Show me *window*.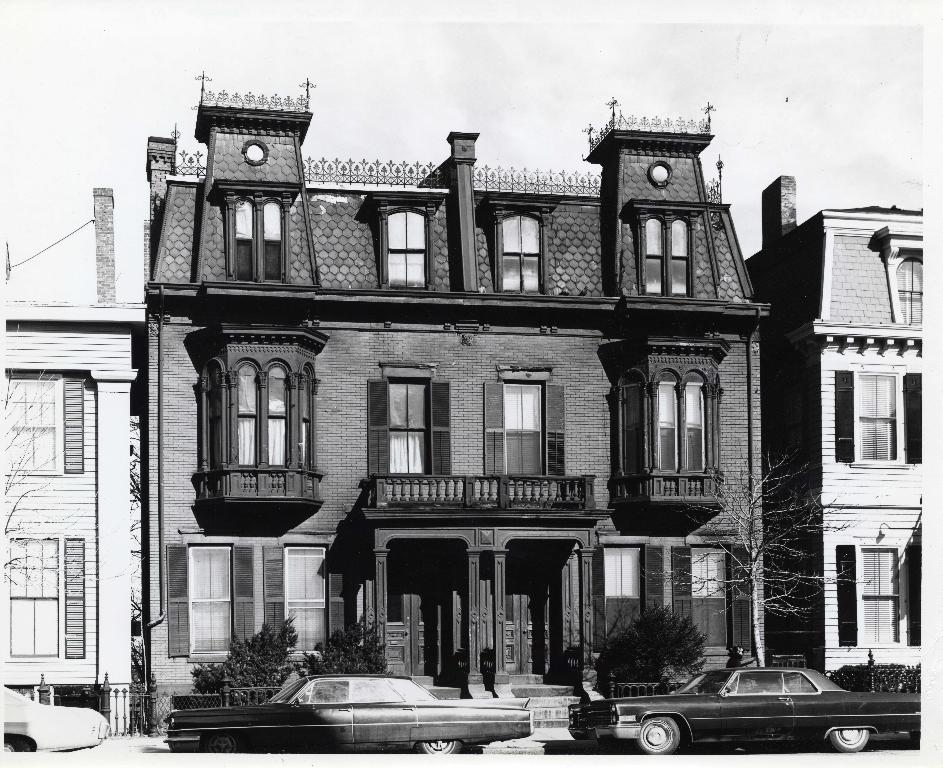
*window* is here: detection(376, 198, 434, 293).
